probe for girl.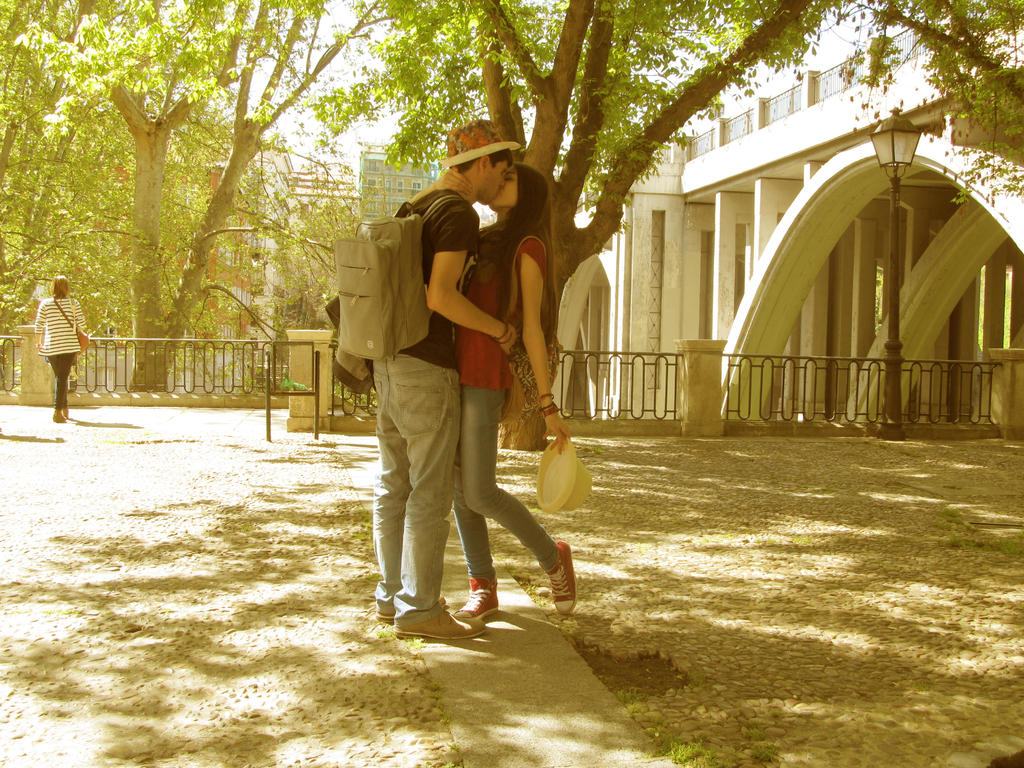
Probe result: region(403, 155, 578, 624).
